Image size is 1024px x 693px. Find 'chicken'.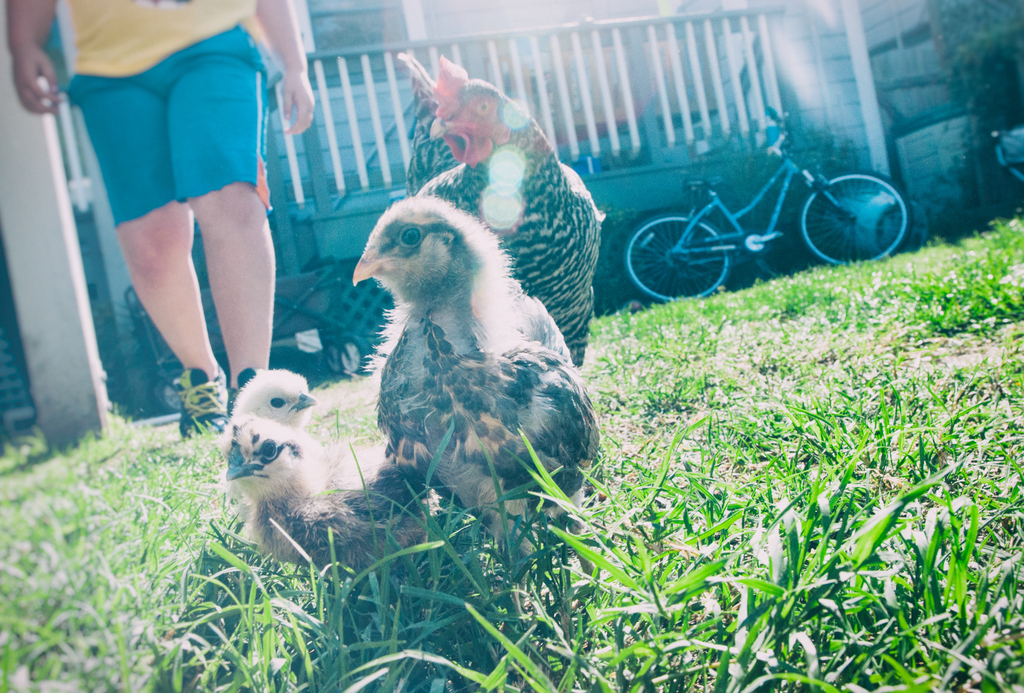
left=348, top=185, right=592, bottom=536.
